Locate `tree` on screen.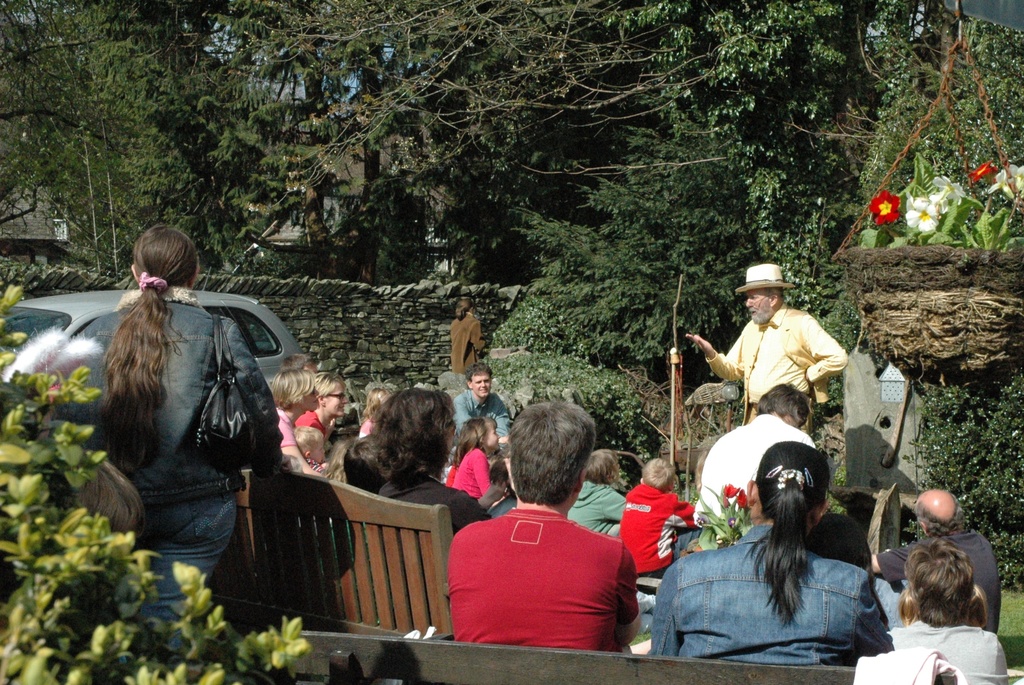
On screen at bbox=(0, 277, 314, 684).
